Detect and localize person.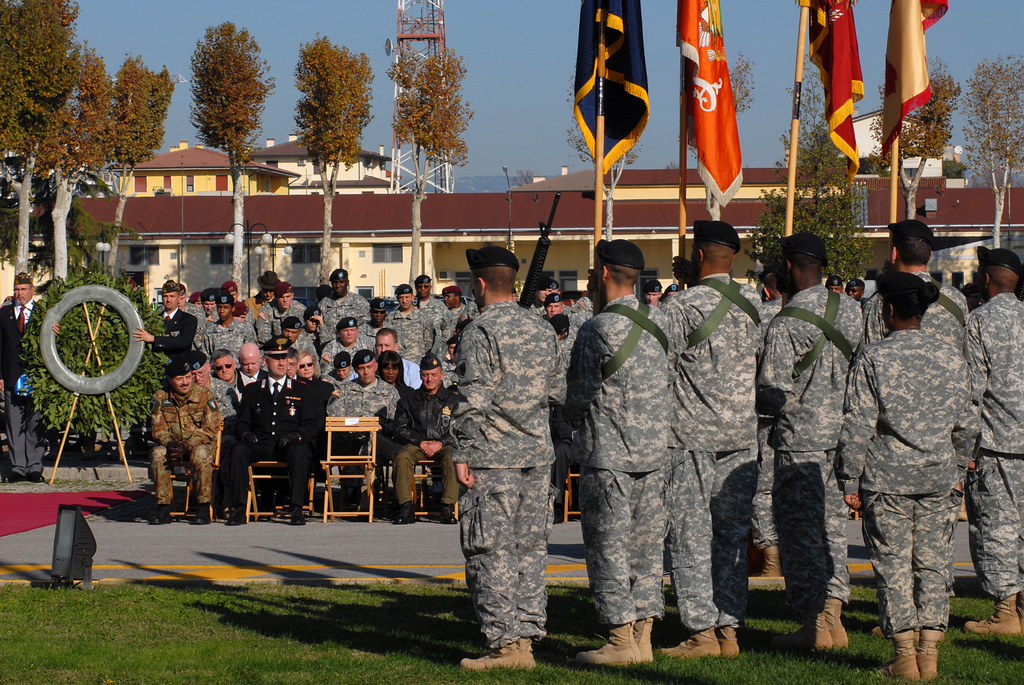
Localized at {"left": 318, "top": 274, "right": 378, "bottom": 342}.
